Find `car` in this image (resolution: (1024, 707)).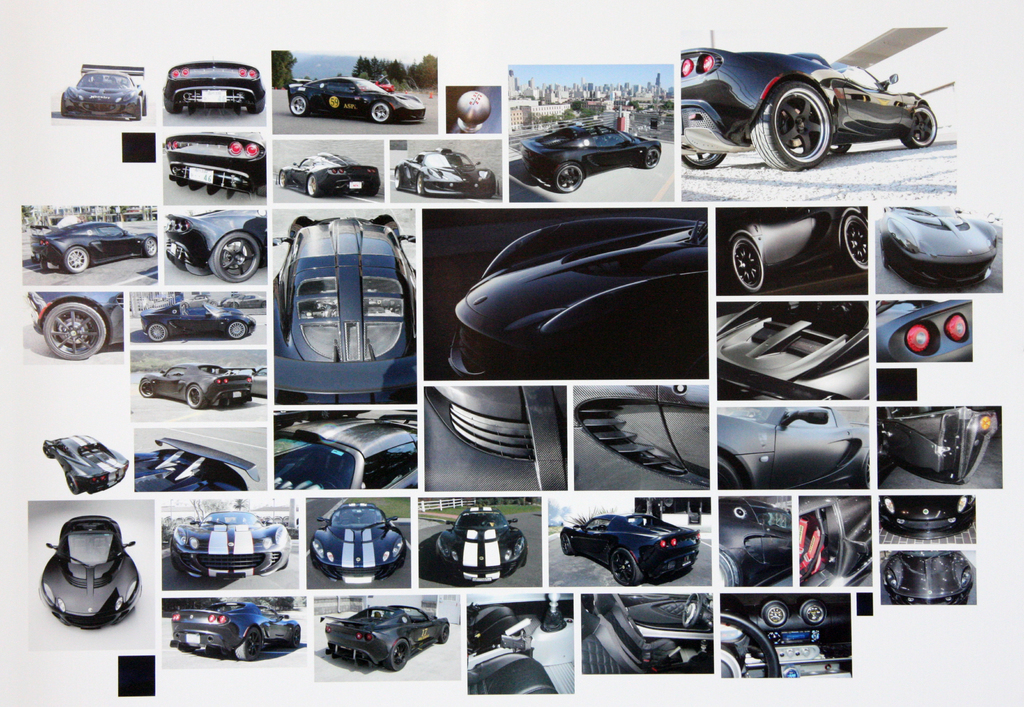
273,413,416,489.
